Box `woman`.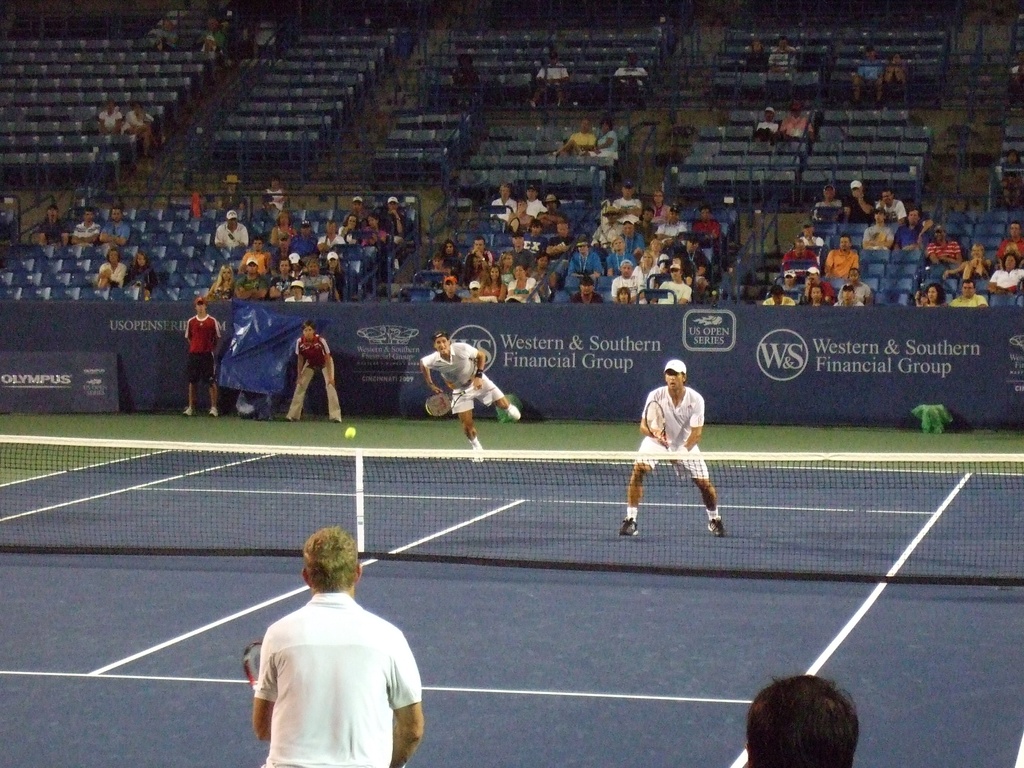
x1=991 y1=252 x2=1023 y2=295.
